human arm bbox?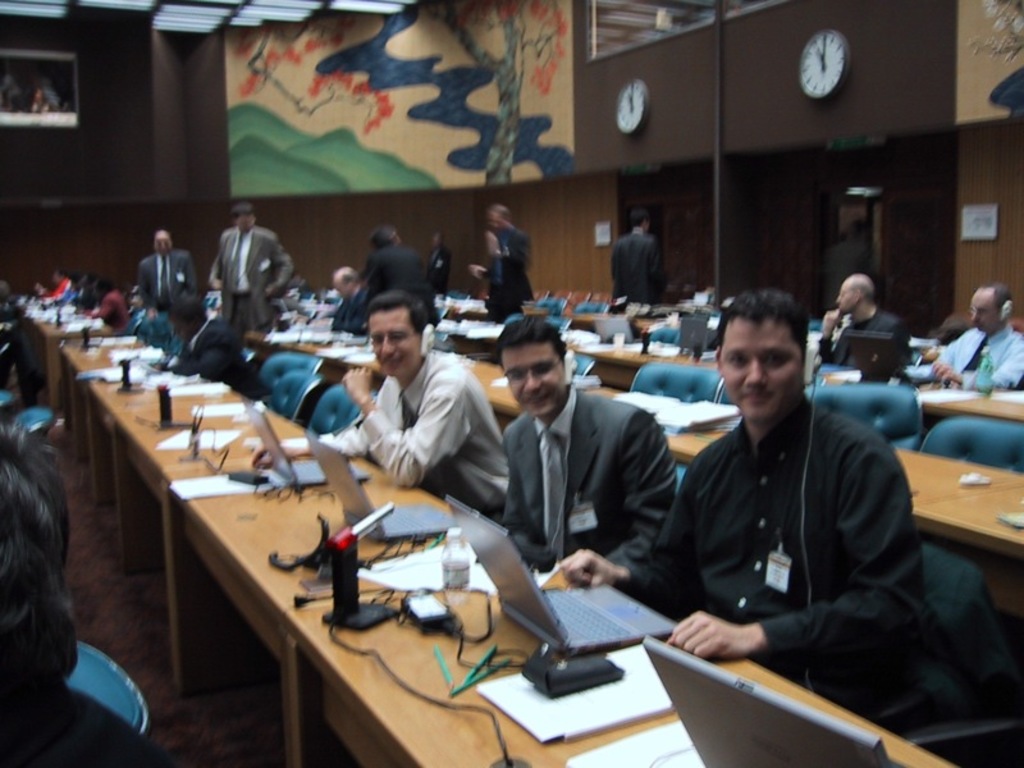
(937, 339, 1023, 389)
